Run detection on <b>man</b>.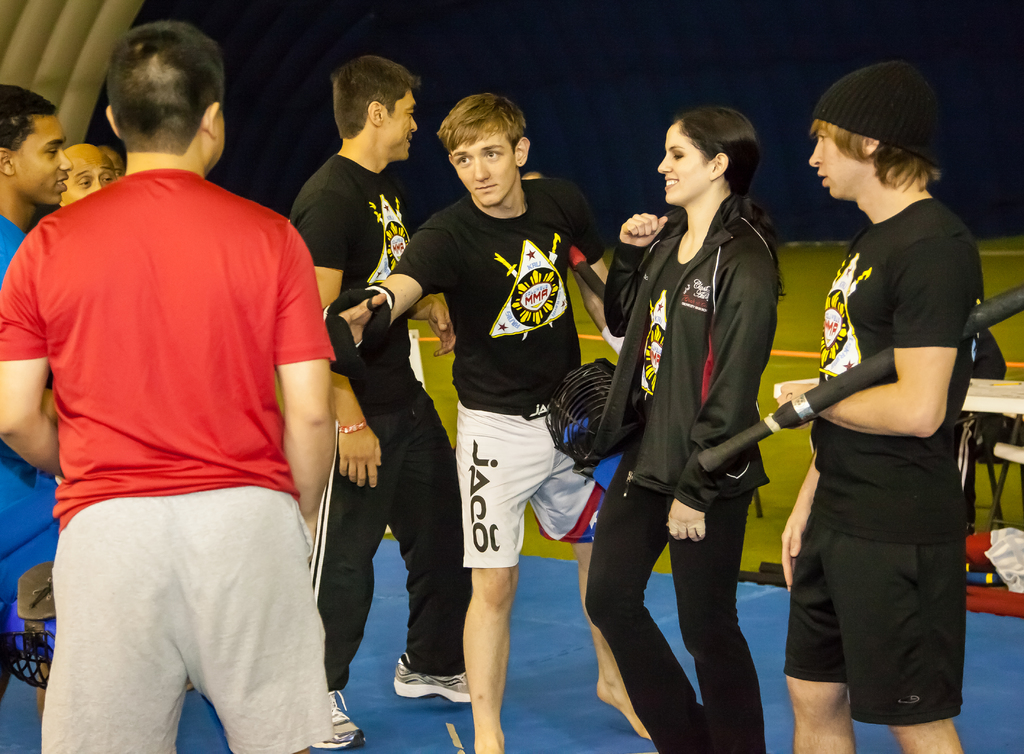
Result: x1=289, y1=54, x2=471, y2=746.
